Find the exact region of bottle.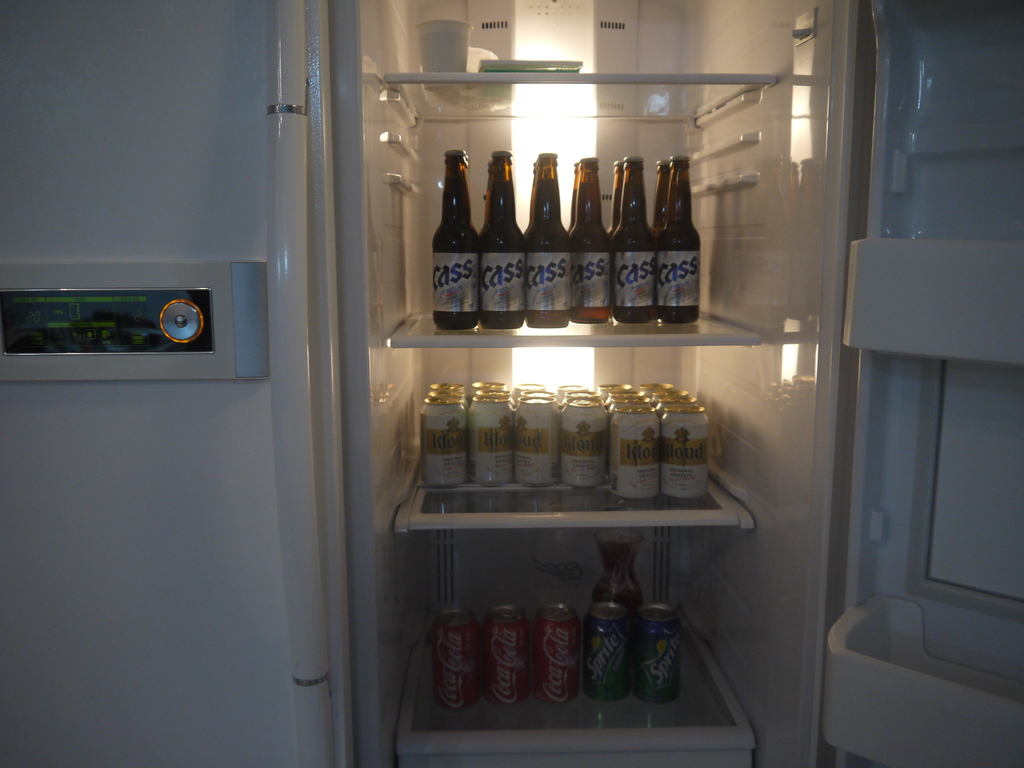
Exact region: 483,150,529,330.
